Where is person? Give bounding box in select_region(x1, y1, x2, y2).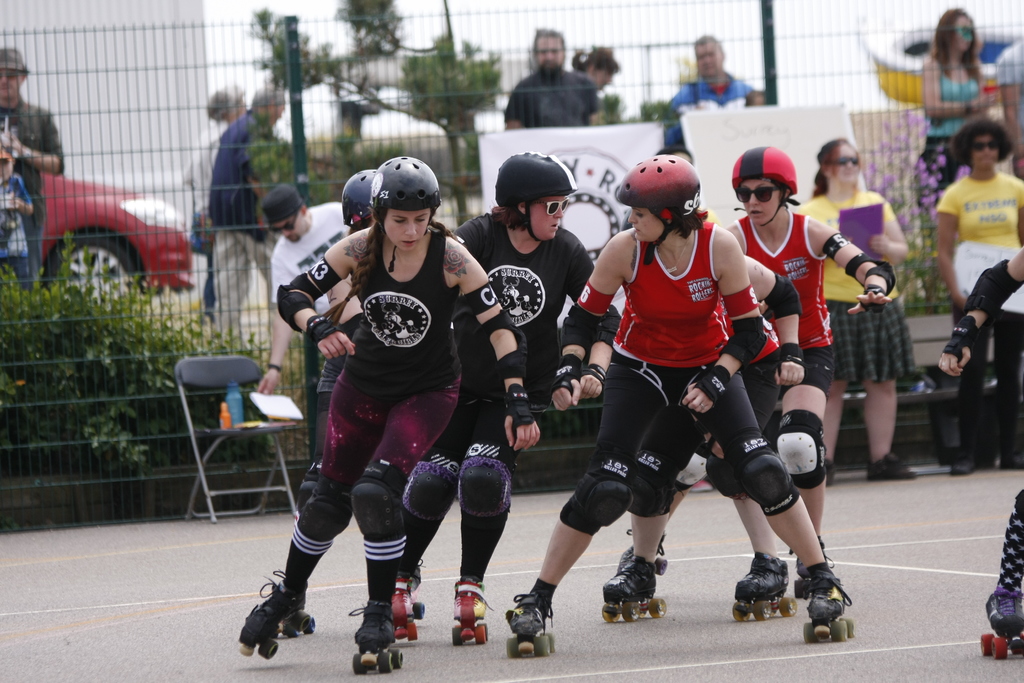
select_region(1, 130, 31, 269).
